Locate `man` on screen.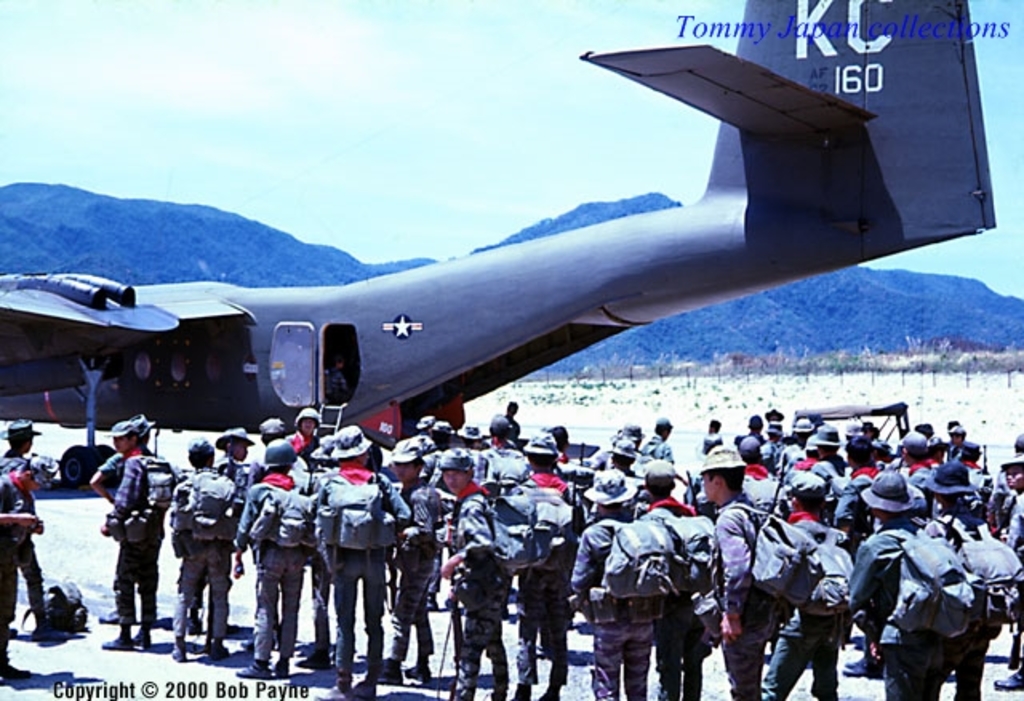
On screen at [x1=110, y1=415, x2=178, y2=645].
